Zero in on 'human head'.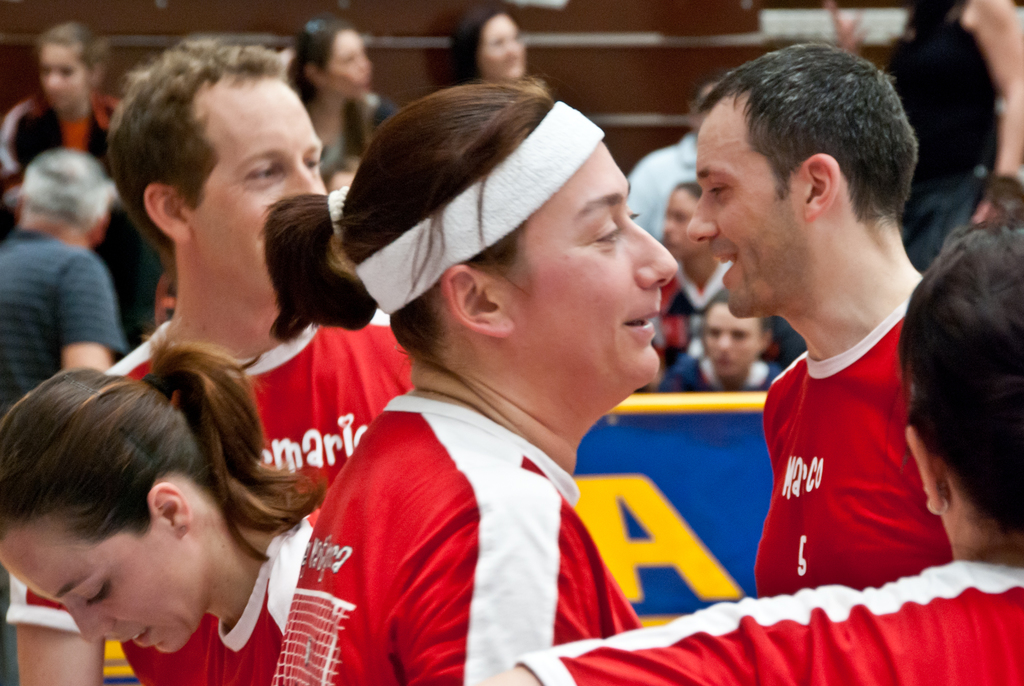
Zeroed in: l=700, t=288, r=776, b=379.
